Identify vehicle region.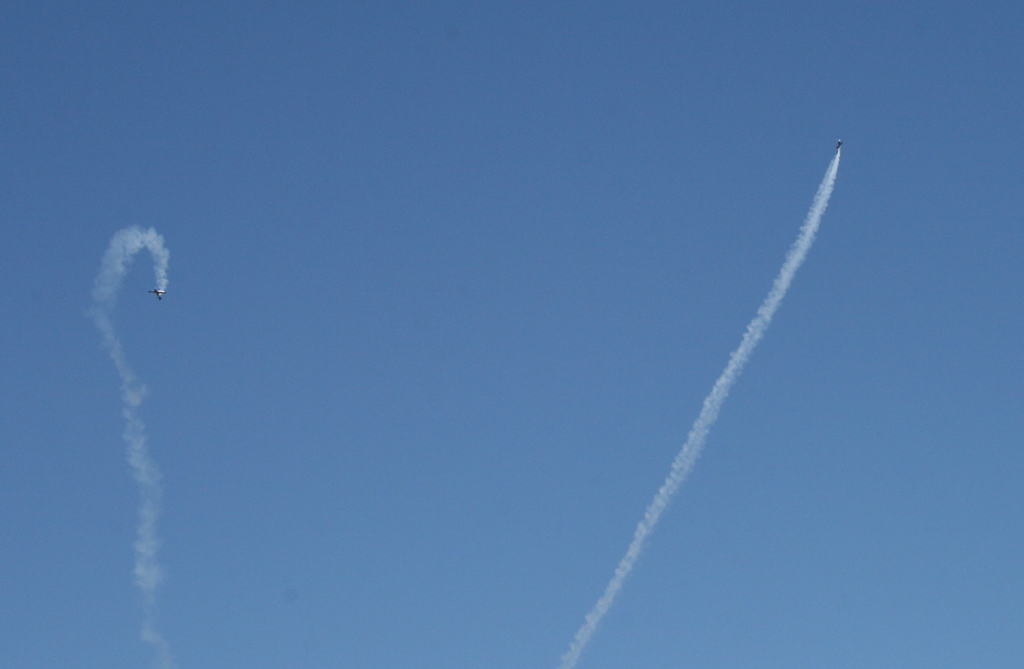
Region: (143,287,168,300).
